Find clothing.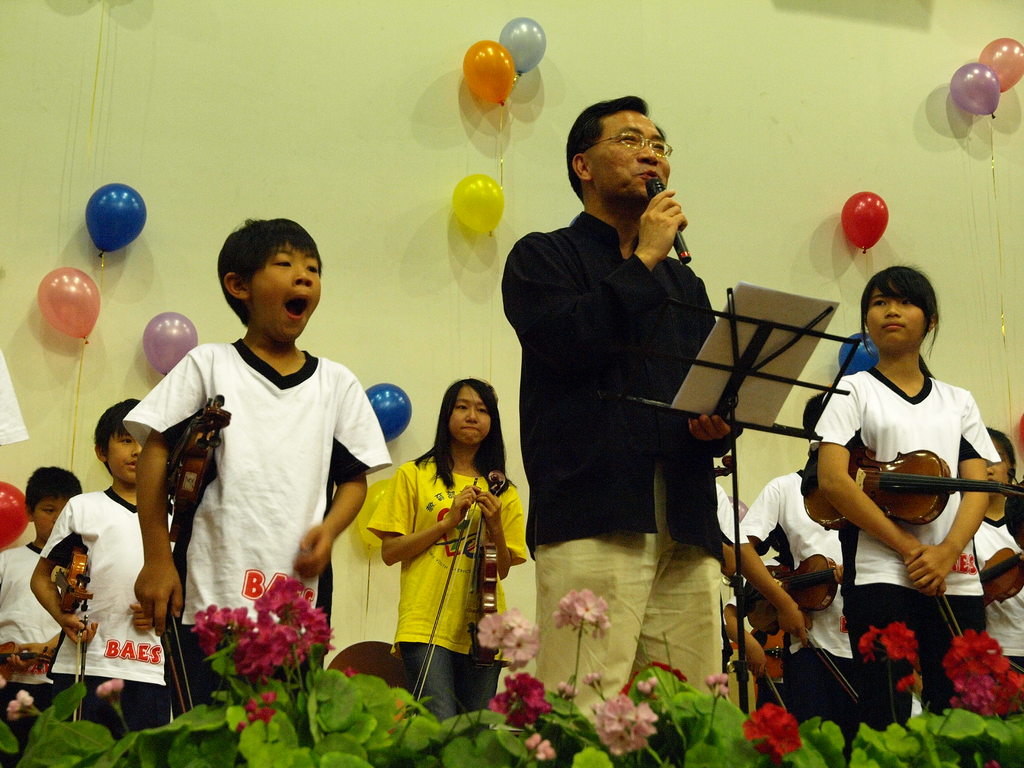
bbox=[802, 357, 999, 729].
